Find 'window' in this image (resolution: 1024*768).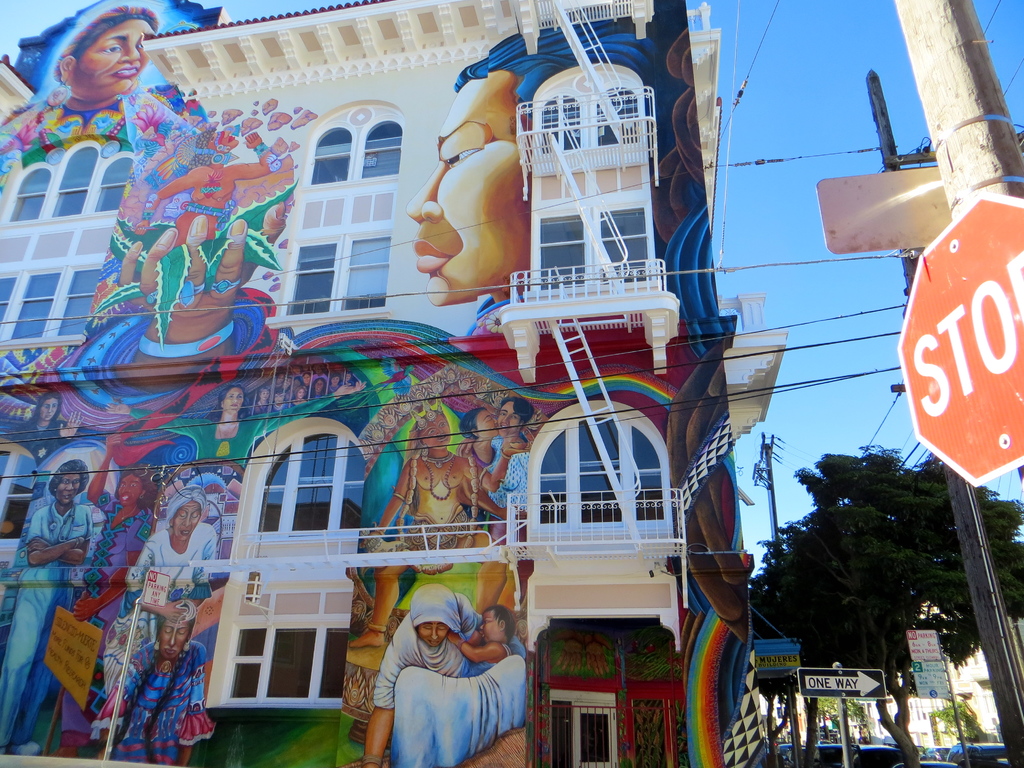
box(339, 438, 364, 529).
